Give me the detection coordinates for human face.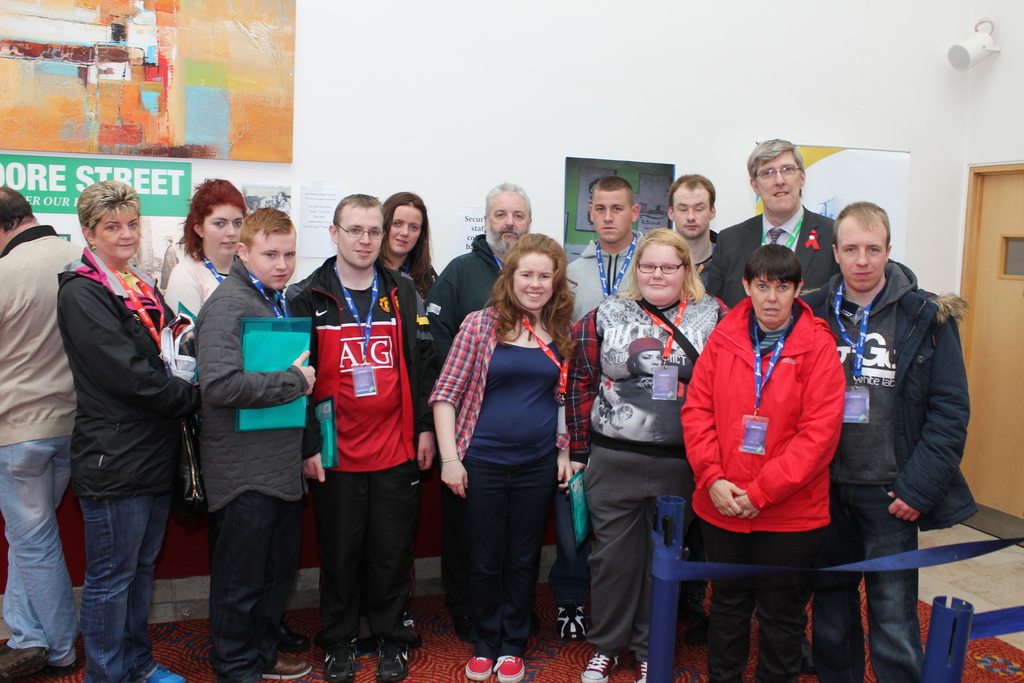
Rect(249, 230, 296, 290).
